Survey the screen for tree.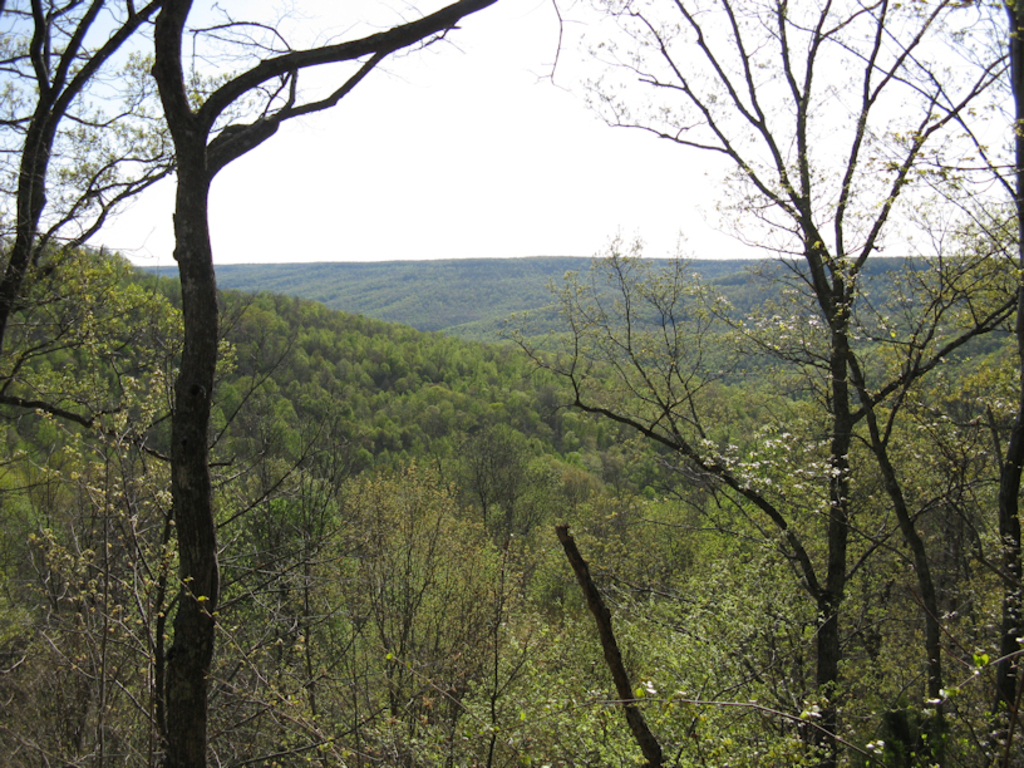
Survey found: [left=508, top=0, right=833, bottom=767].
